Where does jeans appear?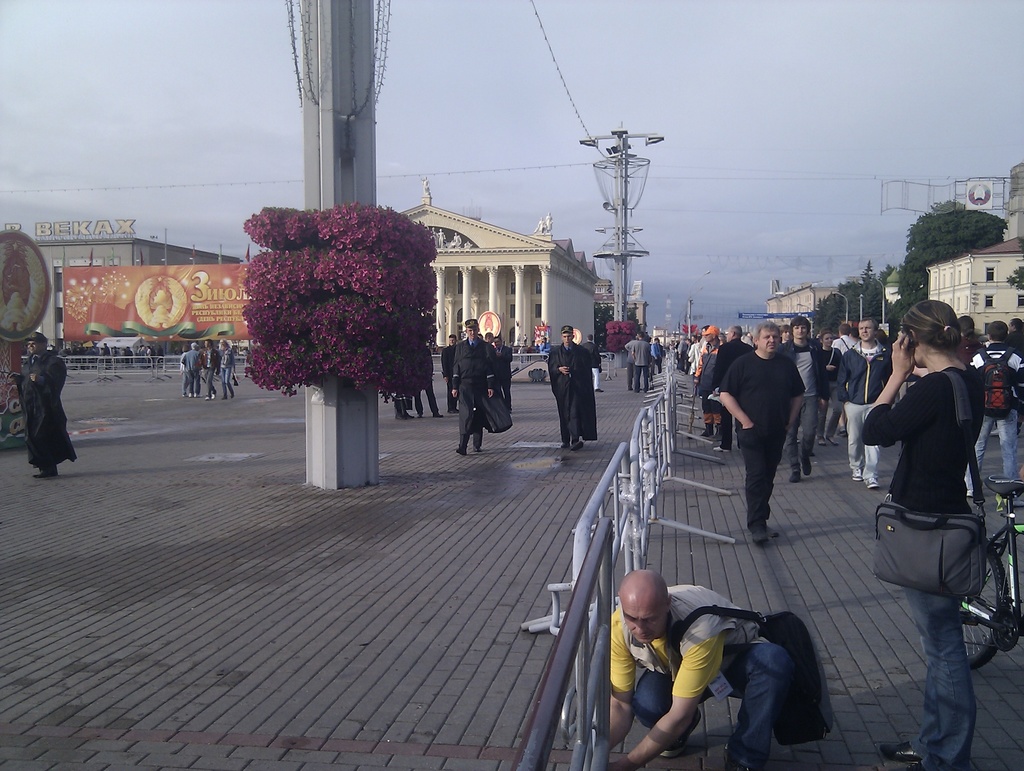
Appears at box=[222, 364, 233, 397].
